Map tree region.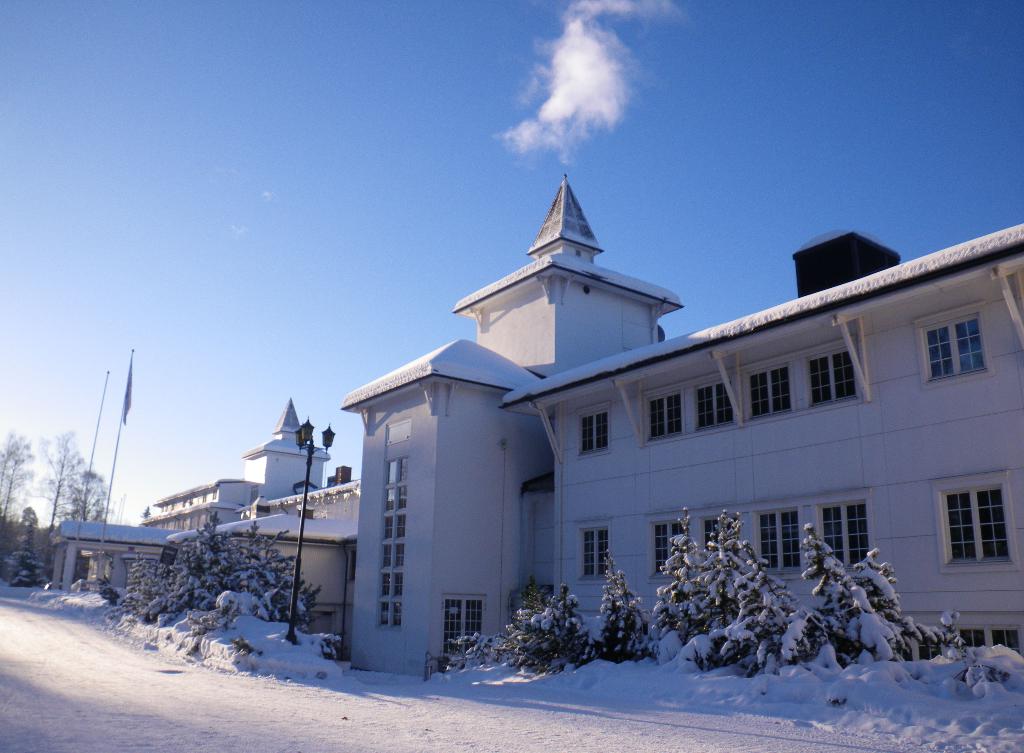
Mapped to crop(132, 499, 321, 629).
